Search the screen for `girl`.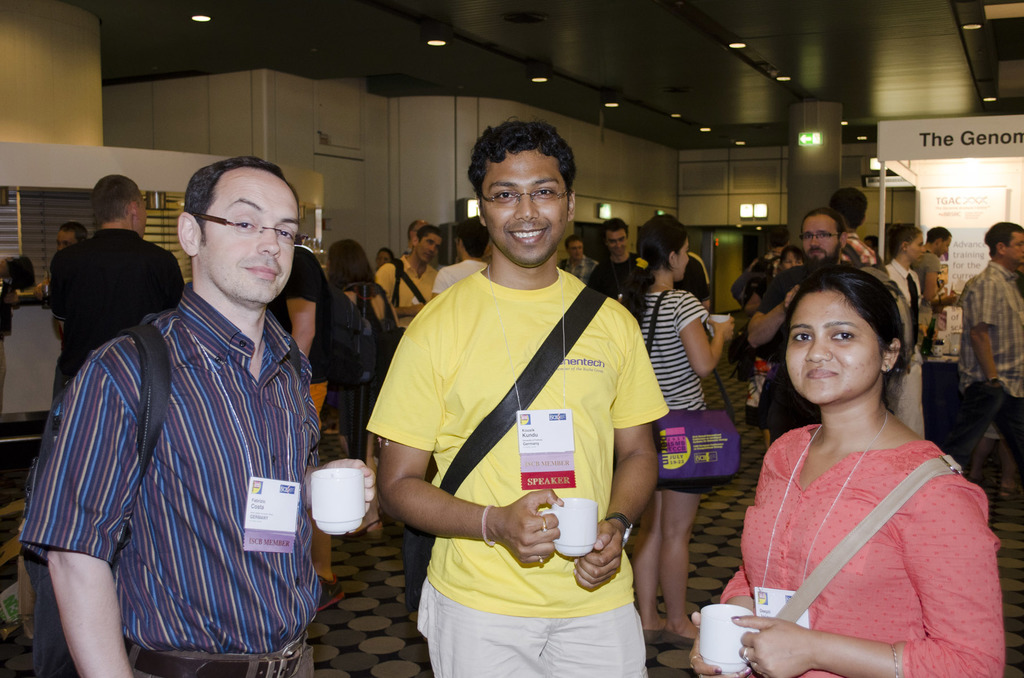
Found at bbox=(620, 216, 733, 640).
